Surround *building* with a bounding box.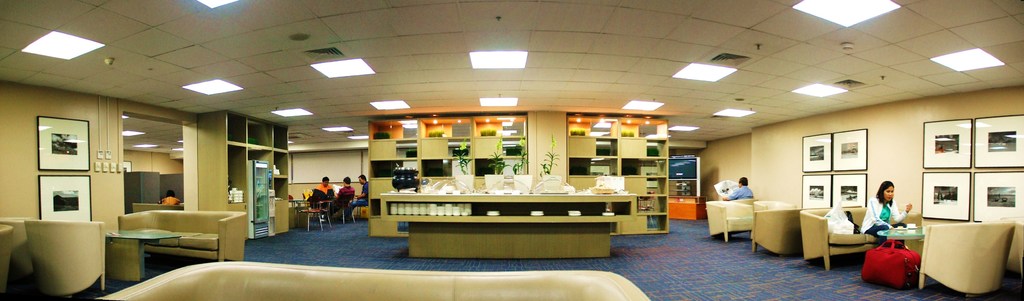
{"x1": 0, "y1": 1, "x2": 1023, "y2": 300}.
